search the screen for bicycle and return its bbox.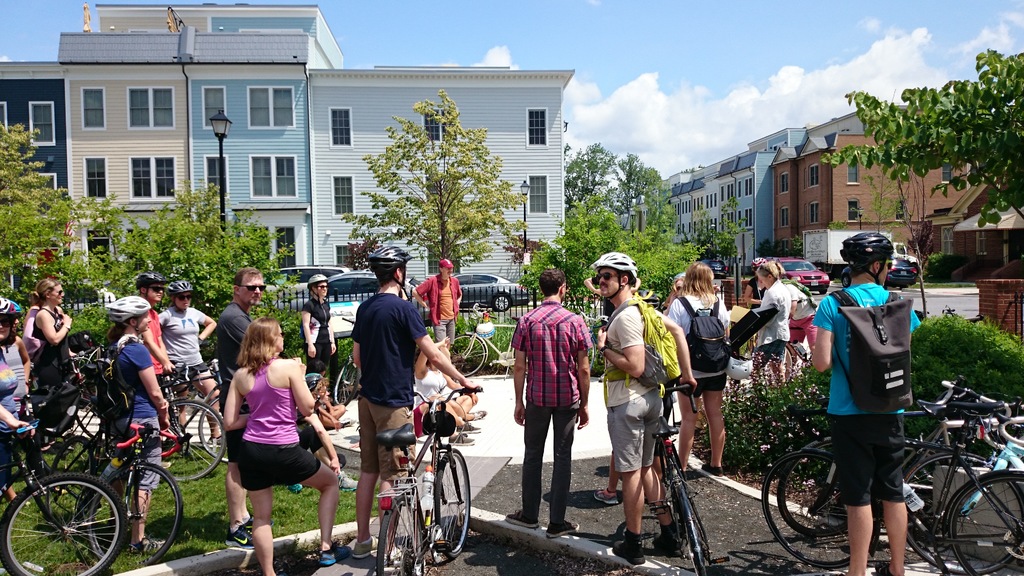
Found: <bbox>0, 417, 125, 575</bbox>.
